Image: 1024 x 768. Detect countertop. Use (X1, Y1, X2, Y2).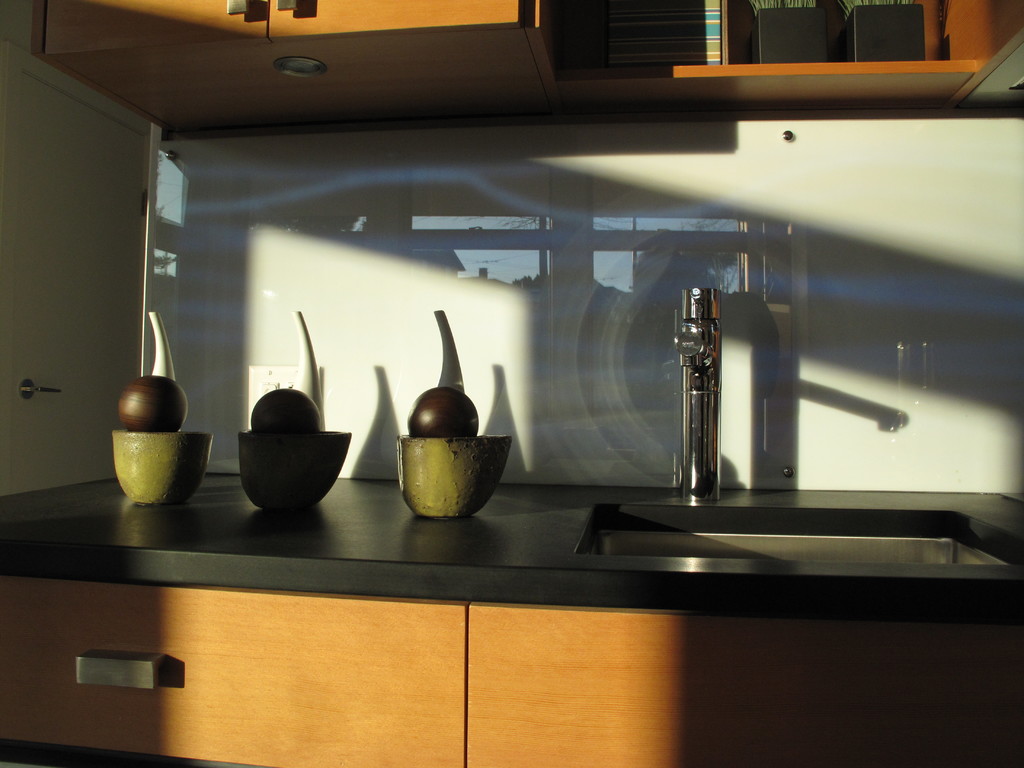
(0, 458, 1021, 767).
